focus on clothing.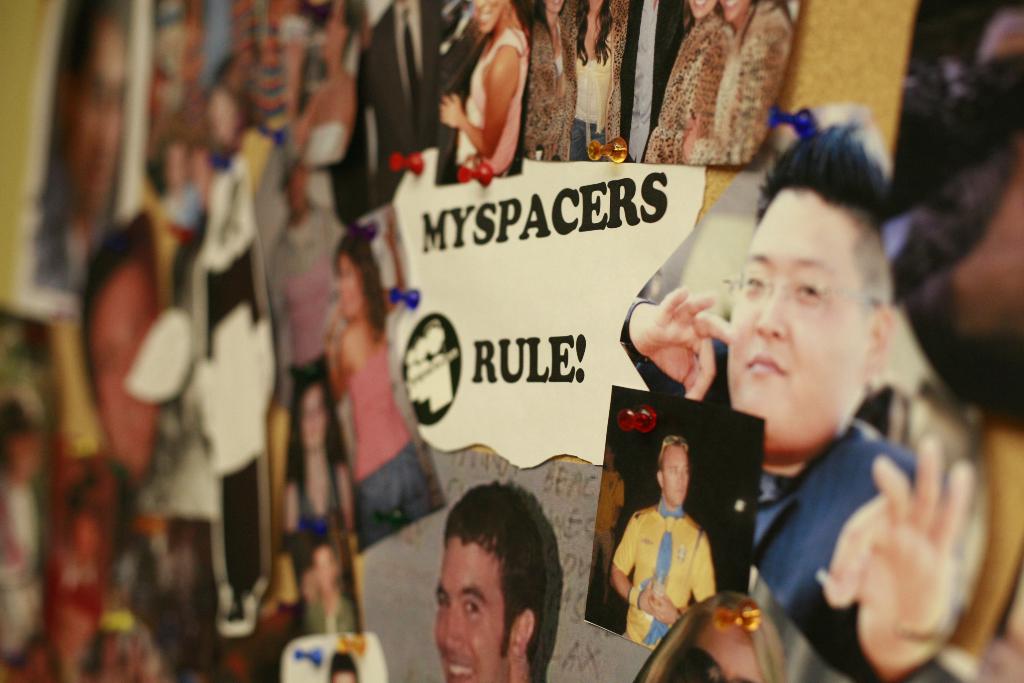
Focused at [297,470,342,529].
